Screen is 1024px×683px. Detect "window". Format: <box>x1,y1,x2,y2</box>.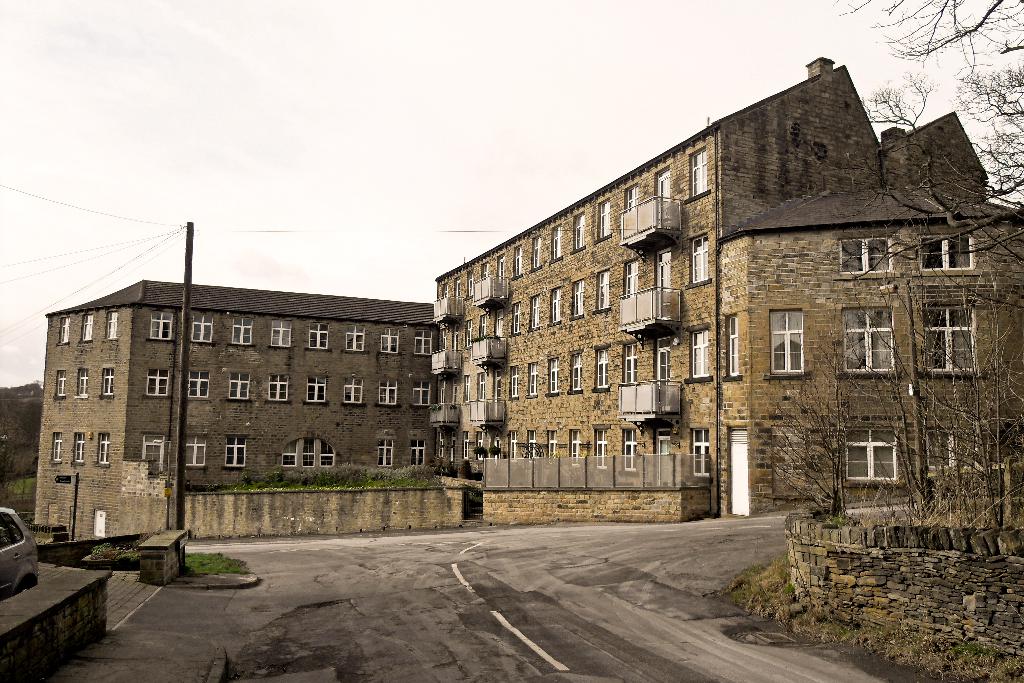
<box>844,429,896,480</box>.
